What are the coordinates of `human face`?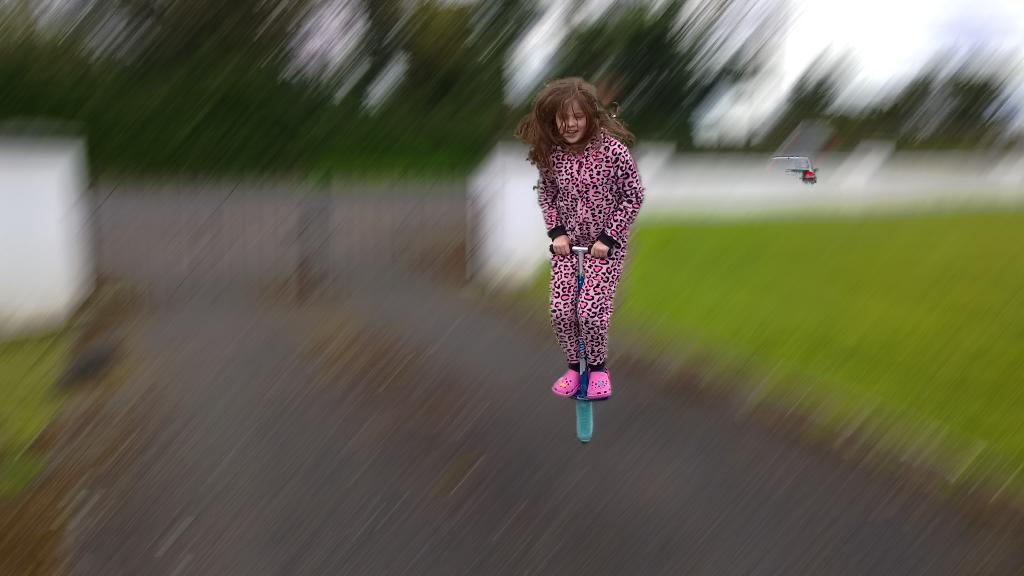
559,98,587,141.
